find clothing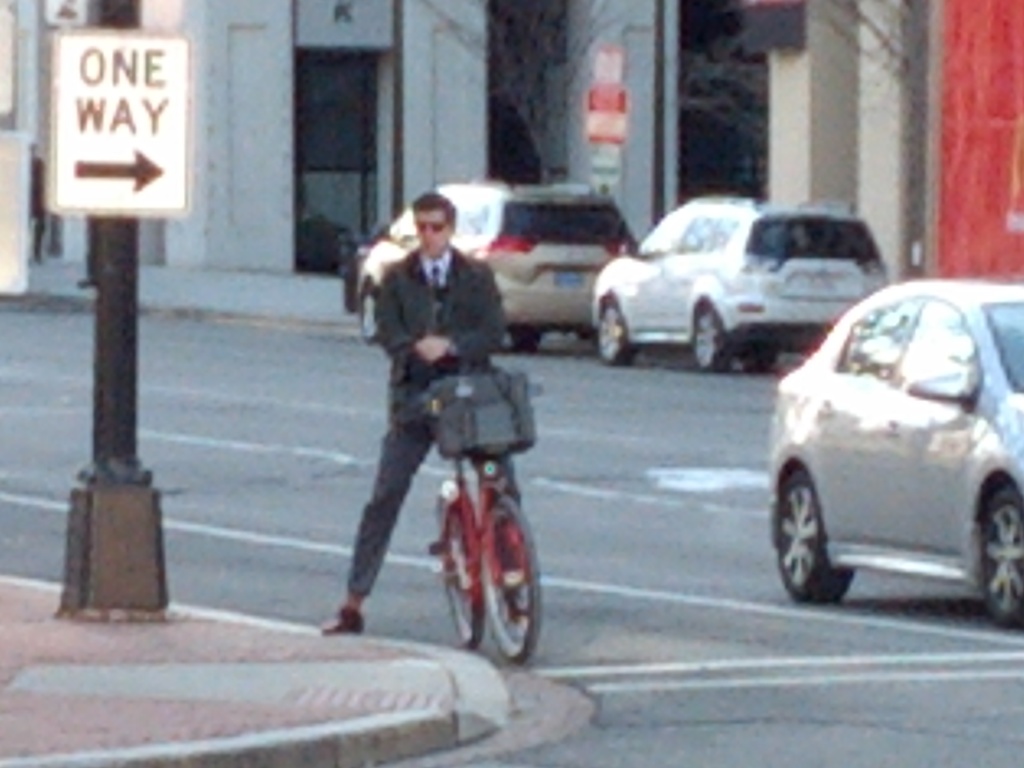
BBox(339, 207, 529, 588)
